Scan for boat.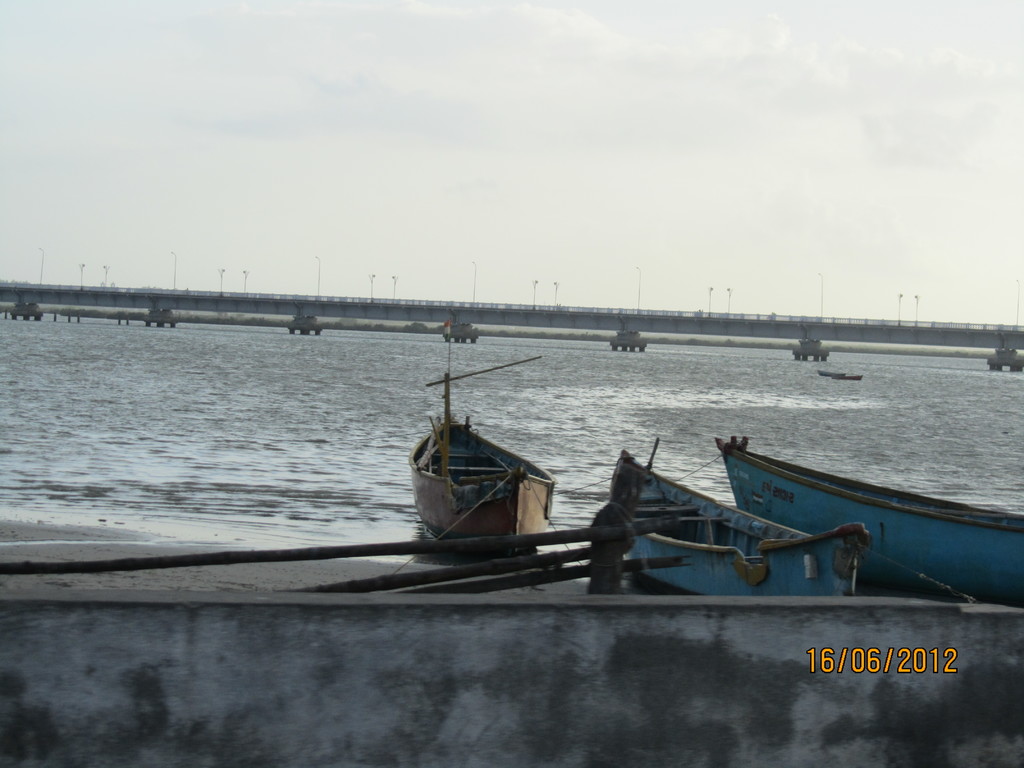
Scan result: (left=598, top=438, right=866, bottom=598).
